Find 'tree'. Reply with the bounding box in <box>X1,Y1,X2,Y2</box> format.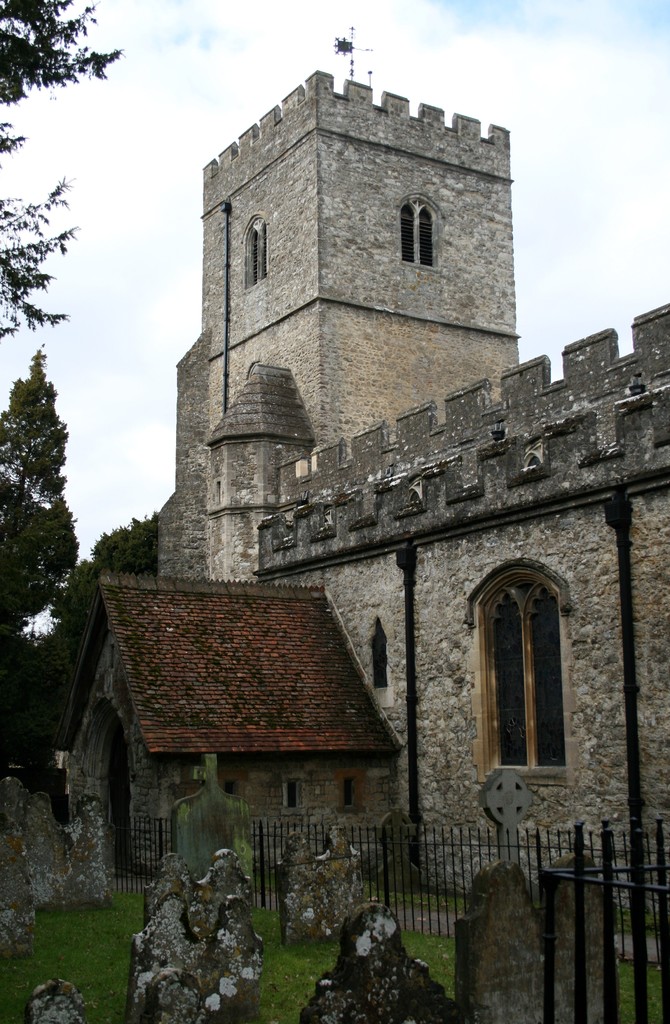
<box>0,340,86,668</box>.
